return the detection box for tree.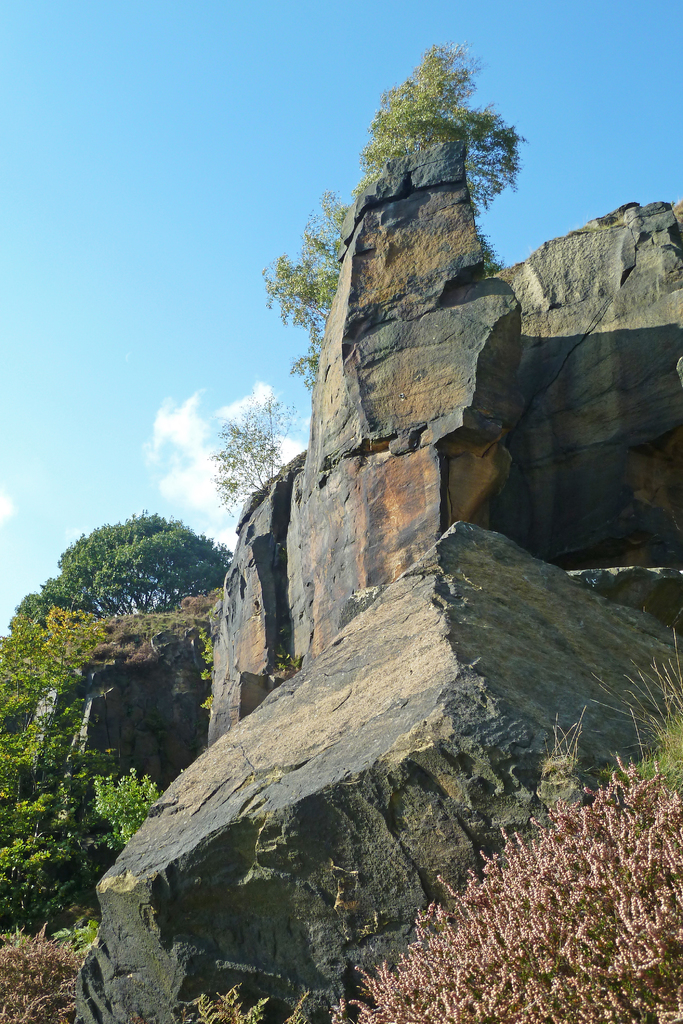
(left=258, top=40, right=527, bottom=397).
